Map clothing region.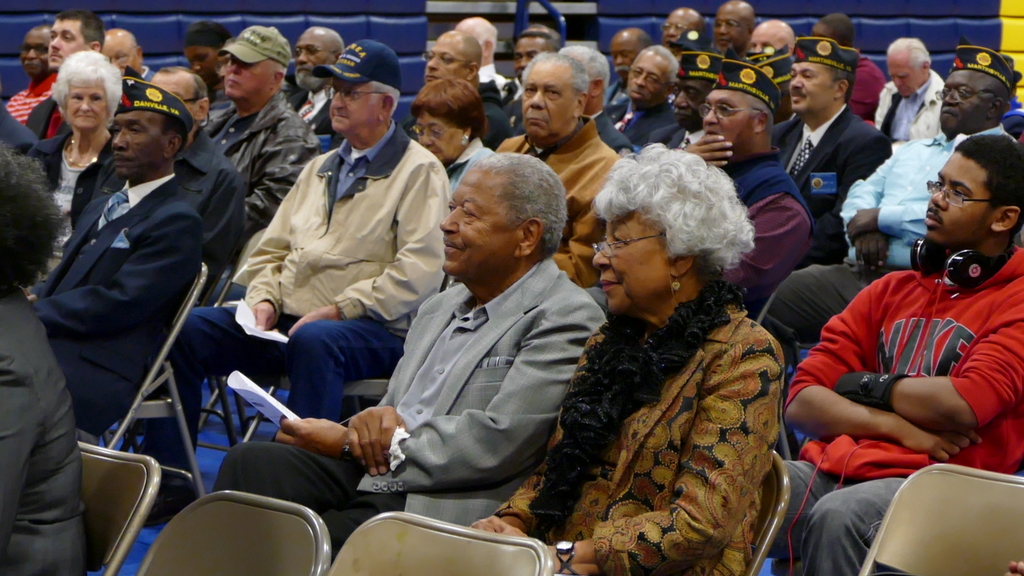
Mapped to [x1=494, y1=112, x2=620, y2=285].
